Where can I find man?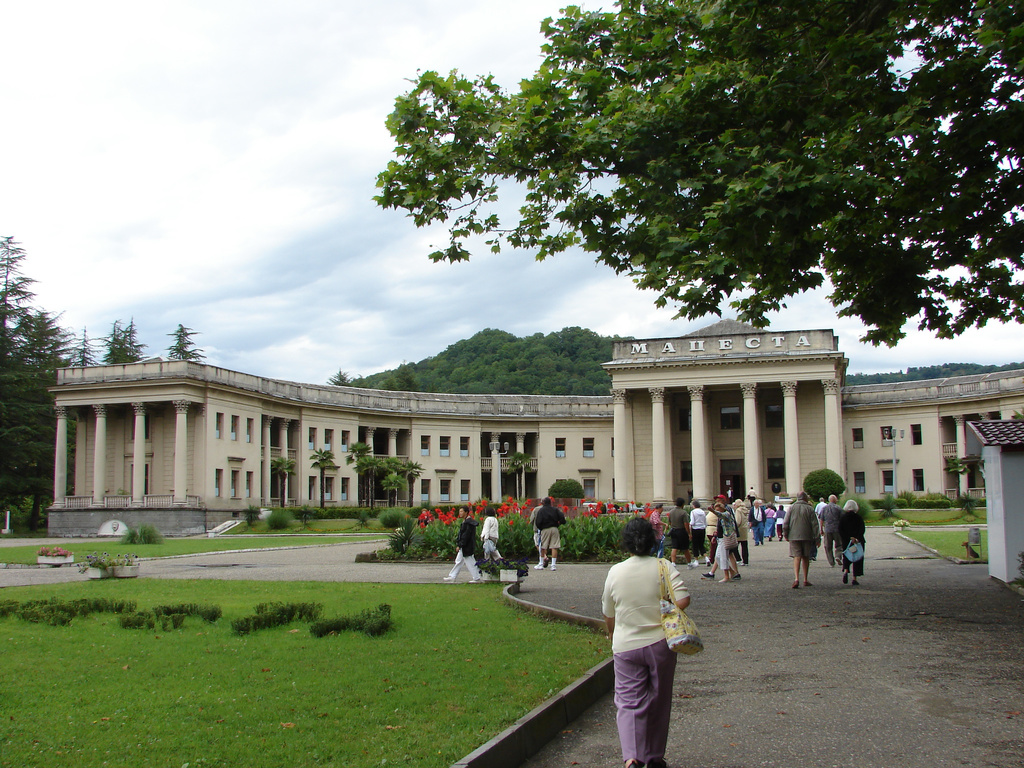
You can find it at crop(647, 504, 666, 556).
